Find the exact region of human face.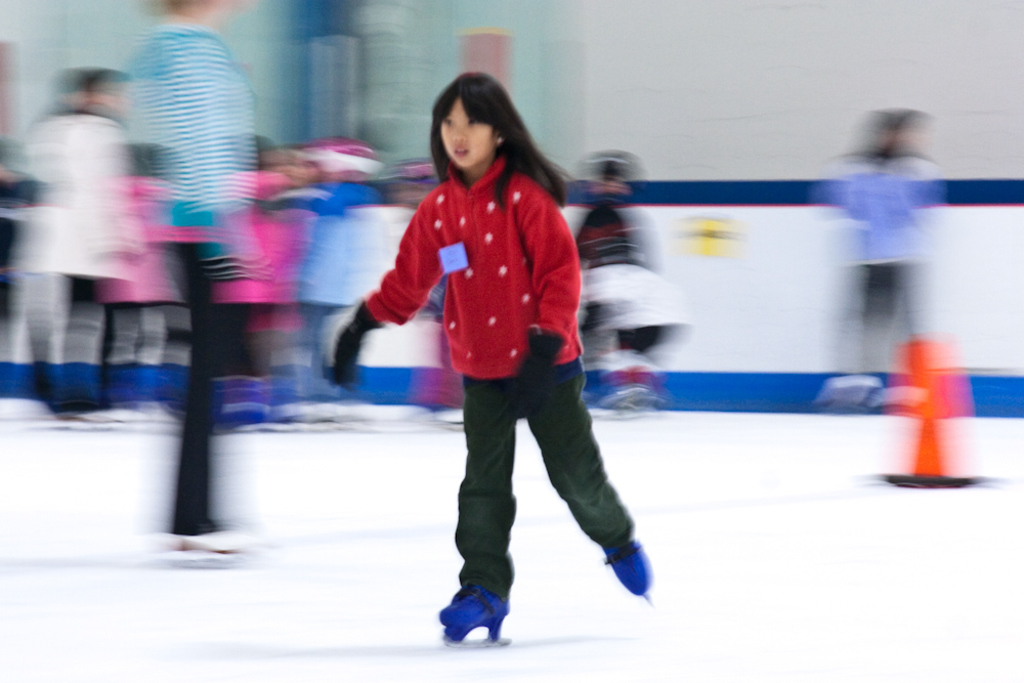
Exact region: 444,95,499,169.
